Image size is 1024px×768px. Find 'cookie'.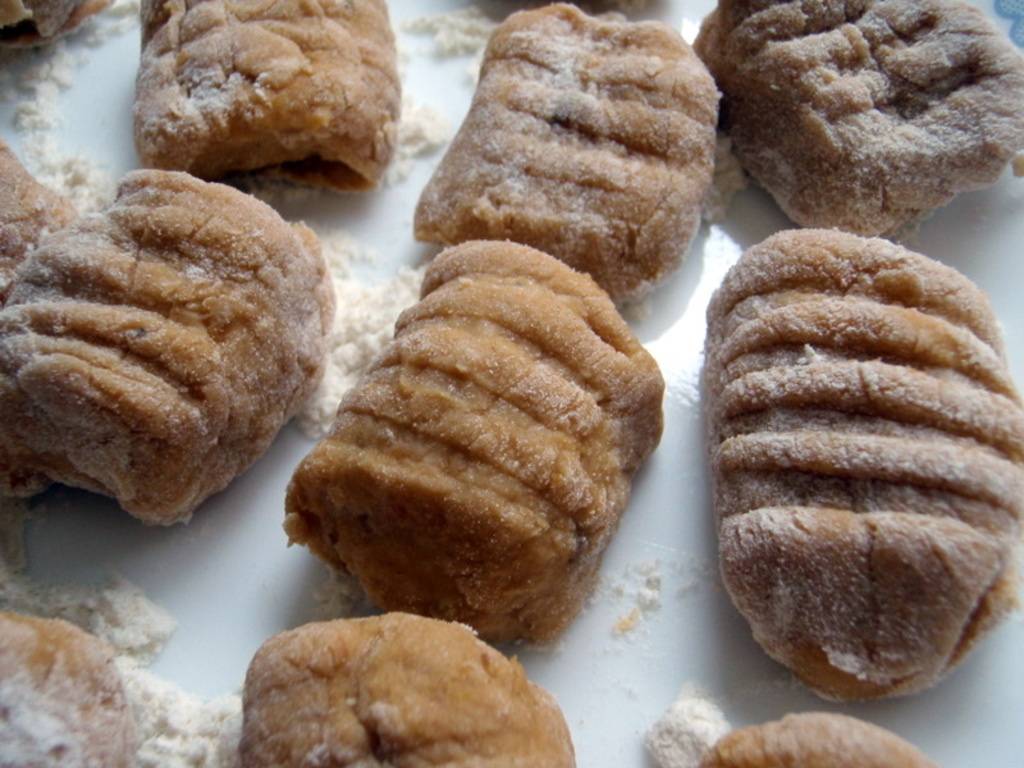
x1=0, y1=141, x2=79, y2=297.
